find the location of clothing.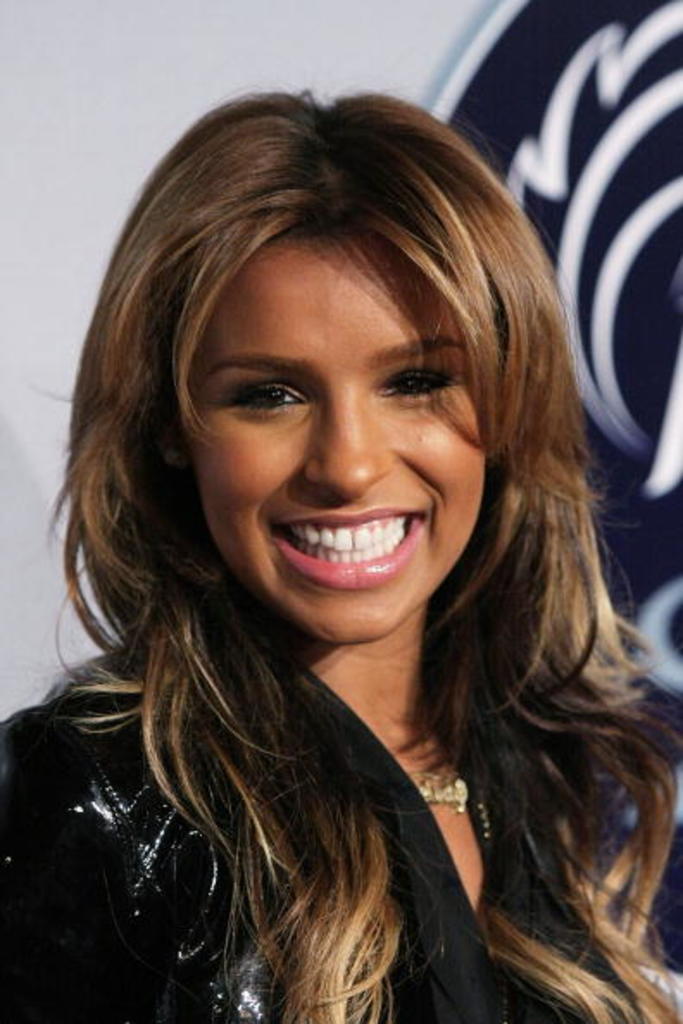
Location: <region>0, 621, 607, 1022</region>.
